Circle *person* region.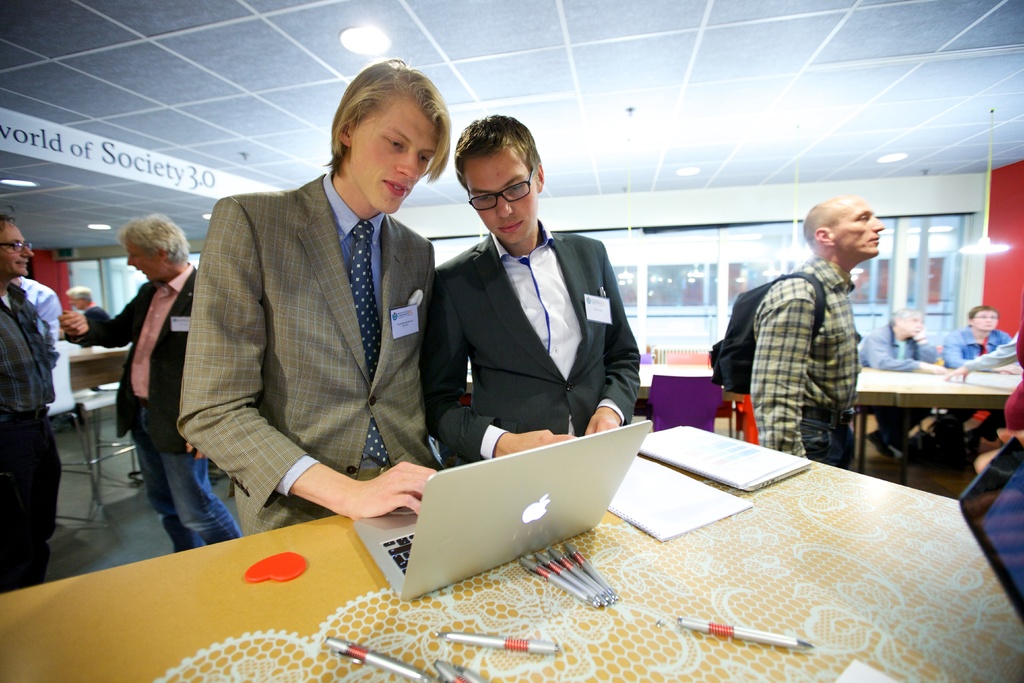
Region: 166:61:465:582.
